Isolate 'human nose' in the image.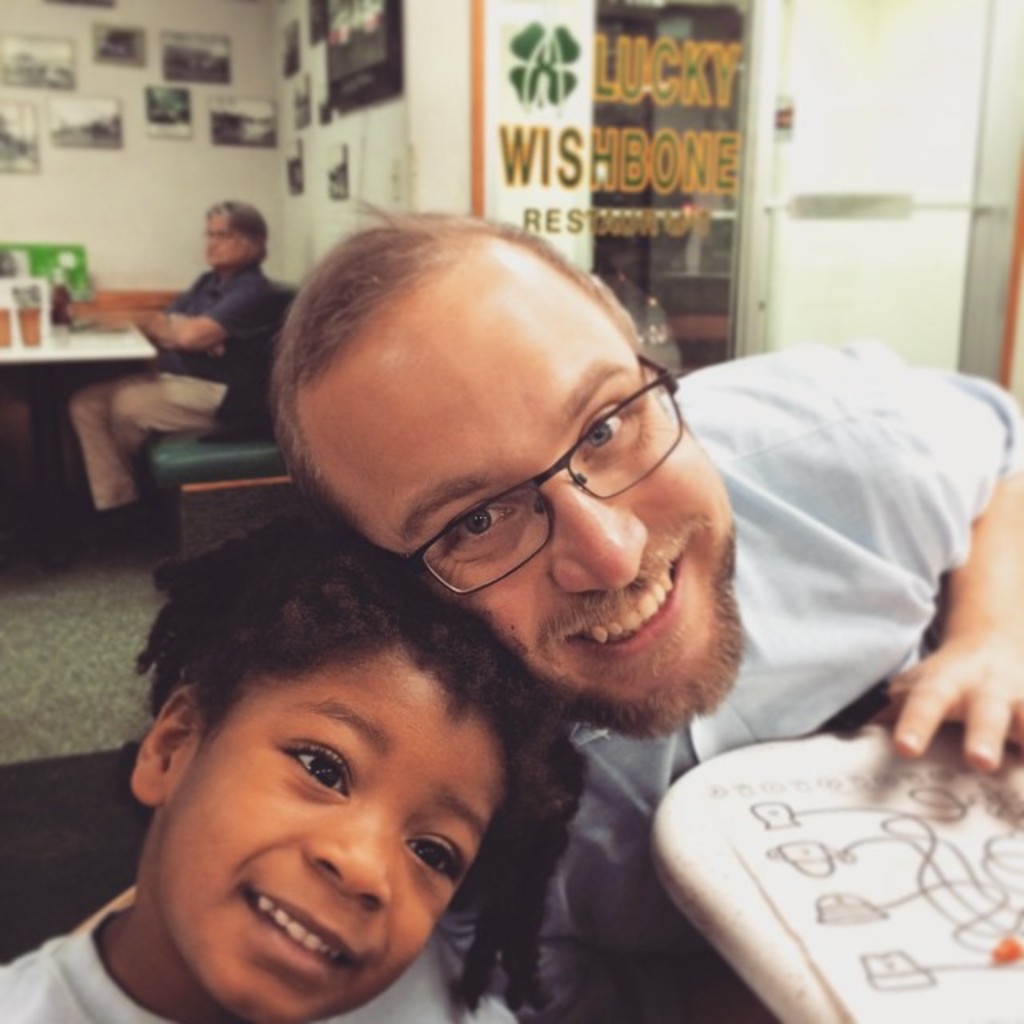
Isolated region: <bbox>304, 802, 392, 910</bbox>.
